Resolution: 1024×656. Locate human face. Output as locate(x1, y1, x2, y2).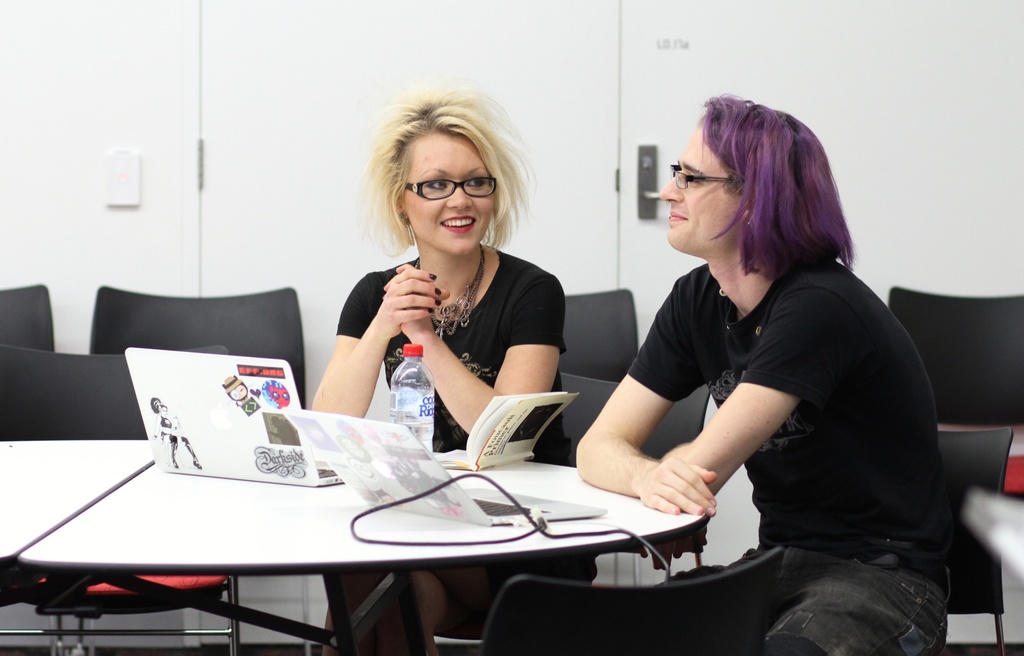
locate(657, 118, 745, 245).
